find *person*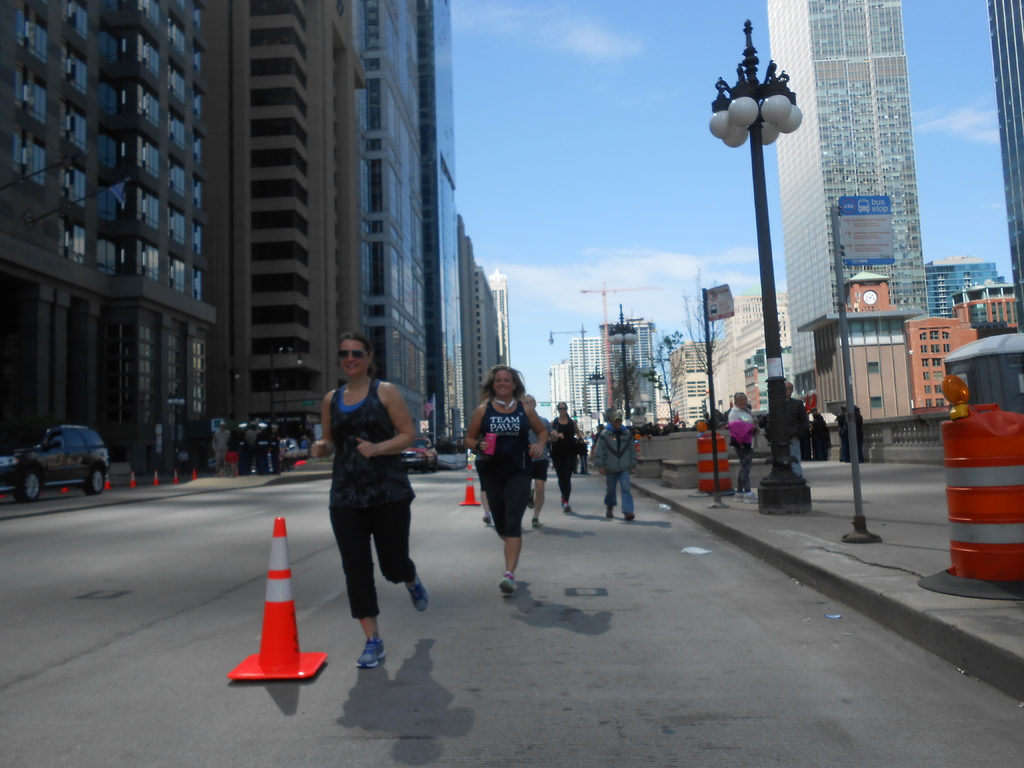
box(856, 403, 864, 460)
